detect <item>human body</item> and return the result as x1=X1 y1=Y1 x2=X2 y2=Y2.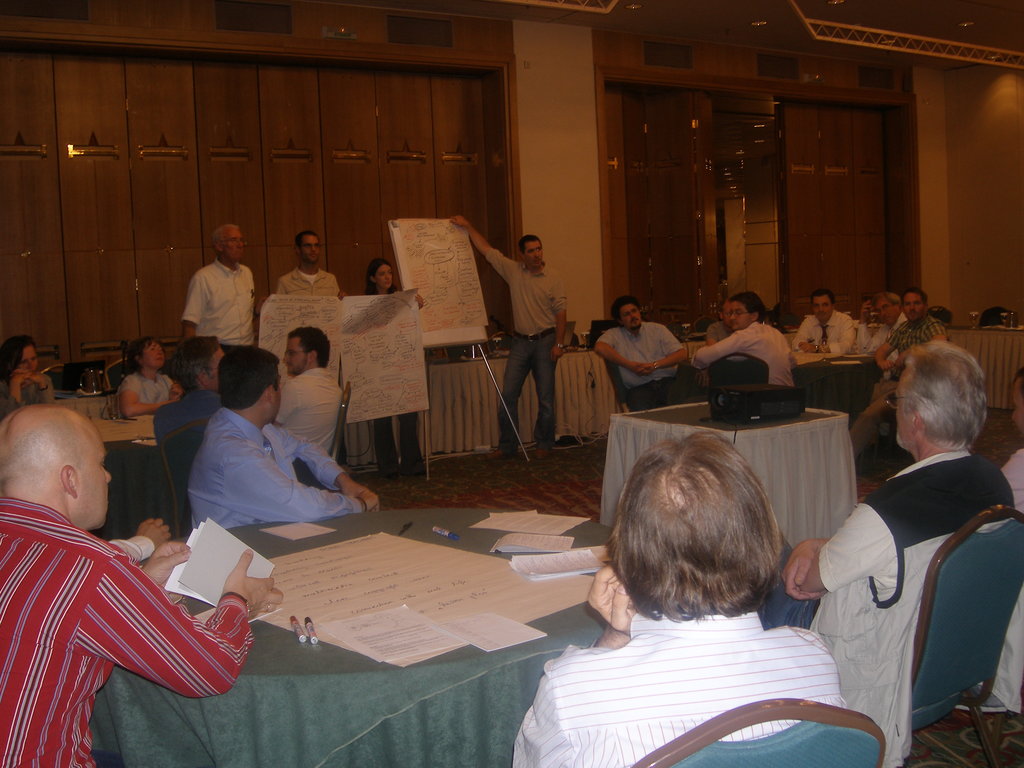
x1=1000 y1=447 x2=1023 y2=513.
